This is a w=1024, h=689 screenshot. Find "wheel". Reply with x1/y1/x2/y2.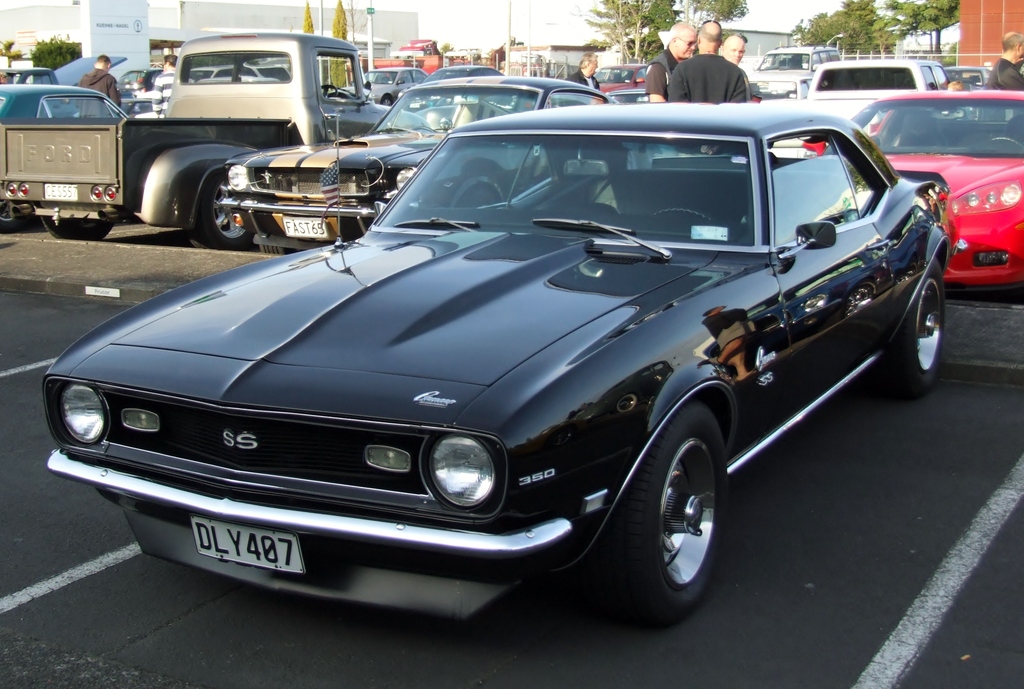
186/165/261/245.
